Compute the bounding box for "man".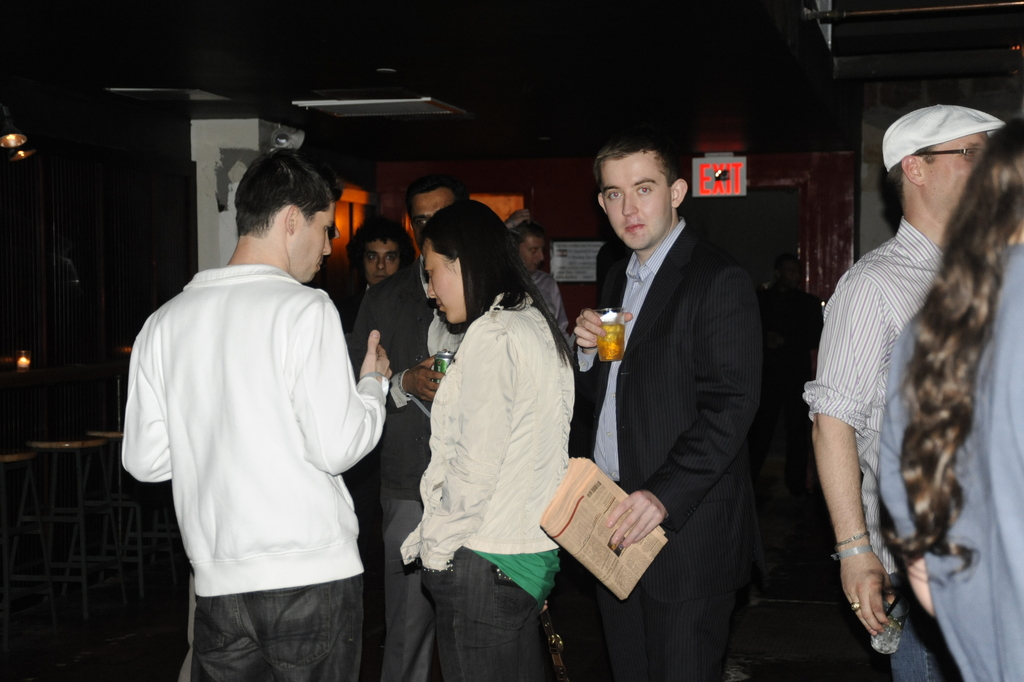
{"left": 346, "top": 214, "right": 415, "bottom": 333}.
